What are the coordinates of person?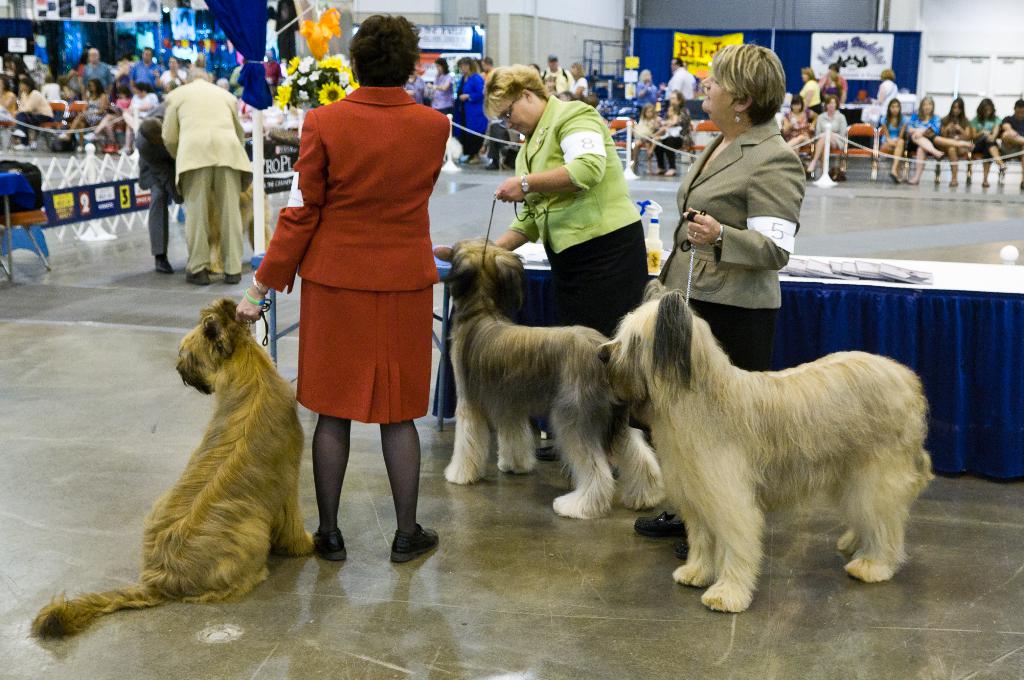
crop(447, 55, 489, 168).
